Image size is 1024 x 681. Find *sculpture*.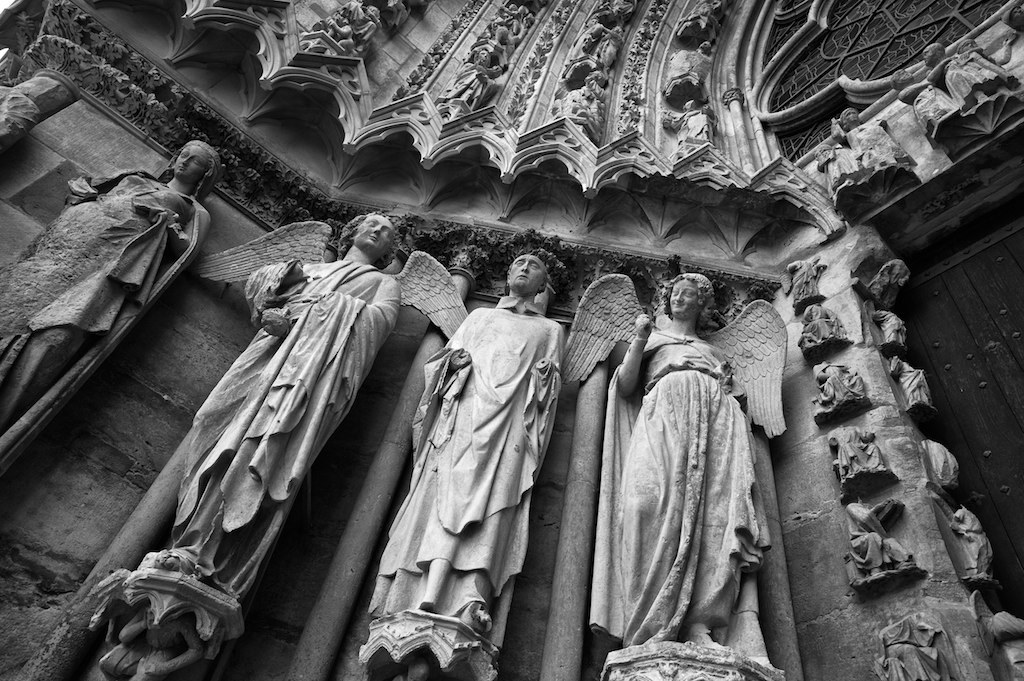
left=921, top=37, right=1016, bottom=107.
